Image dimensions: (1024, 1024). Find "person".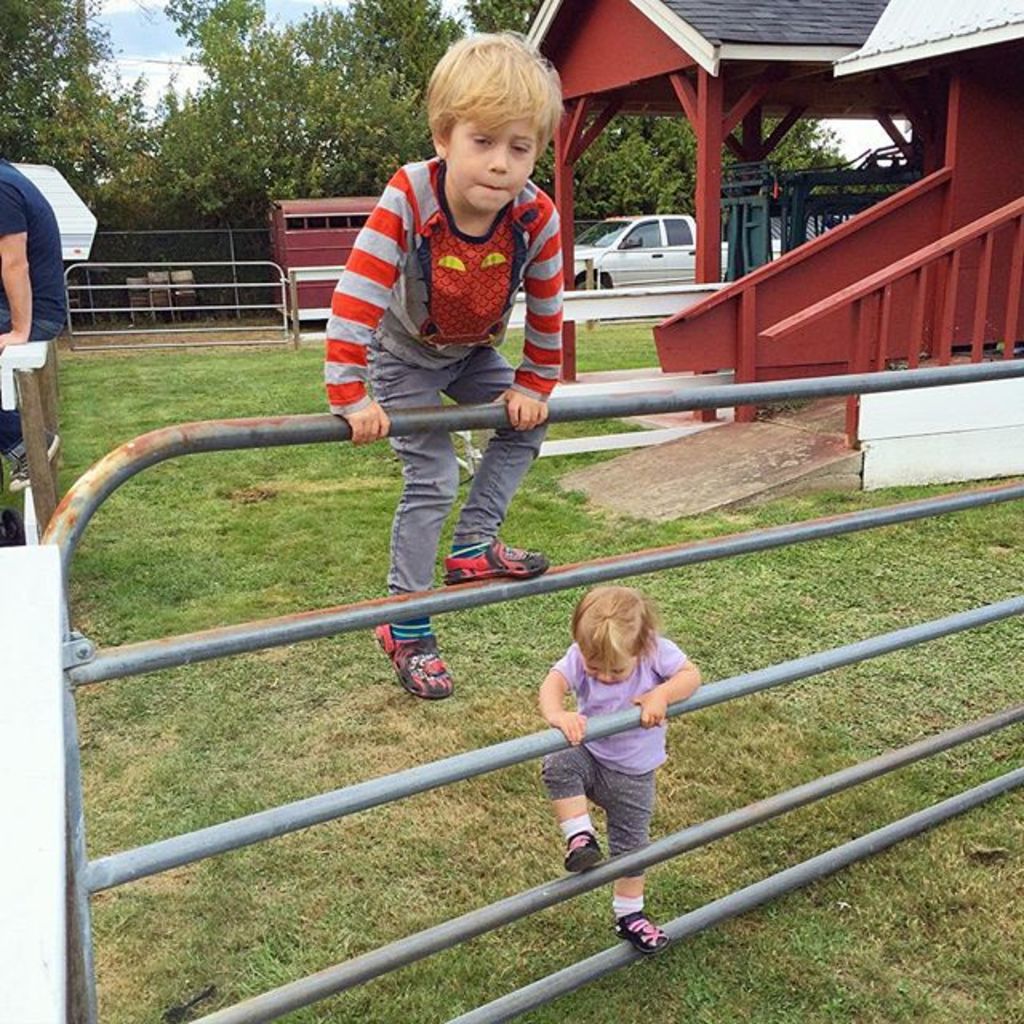
(325, 26, 550, 710).
